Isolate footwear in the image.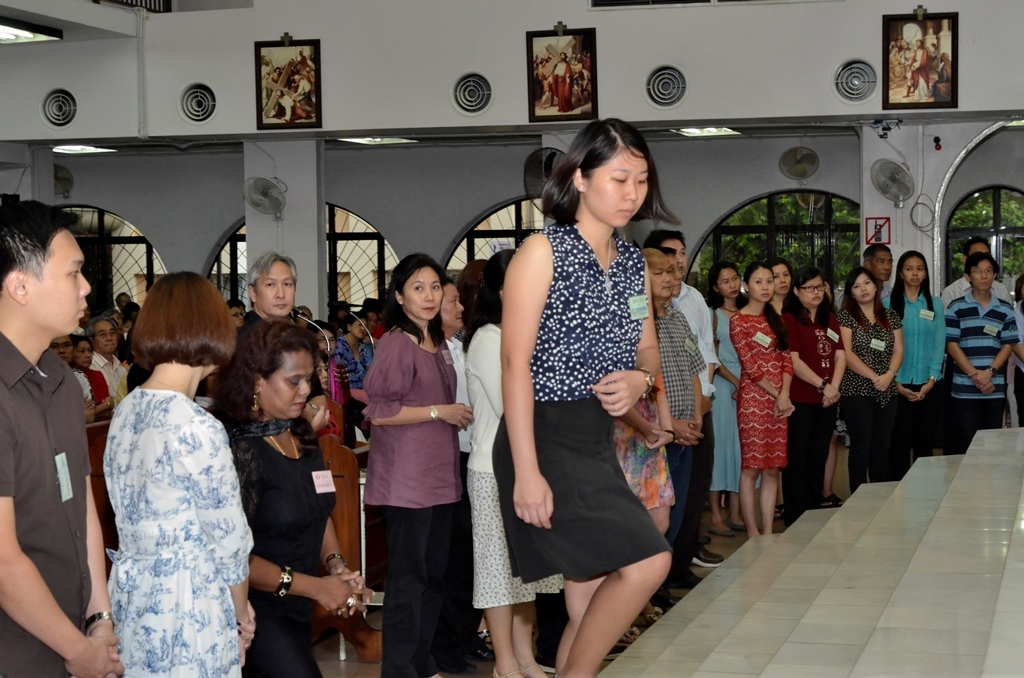
Isolated region: bbox=[488, 666, 508, 677].
